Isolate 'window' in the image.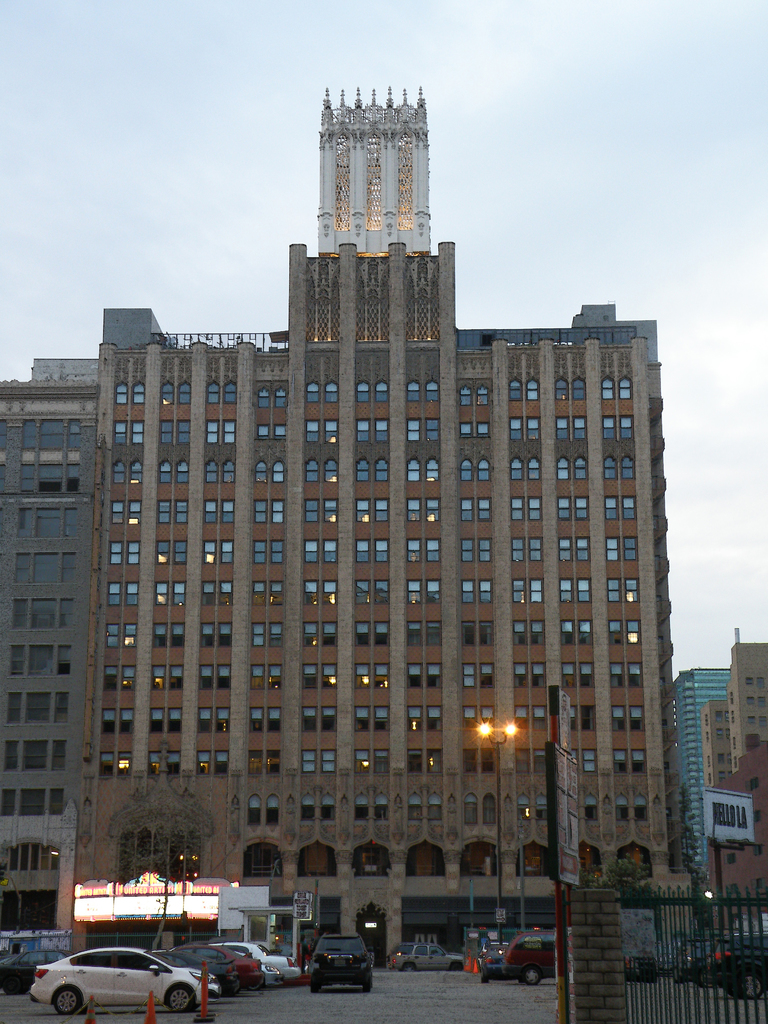
Isolated region: box=[748, 713, 756, 722].
